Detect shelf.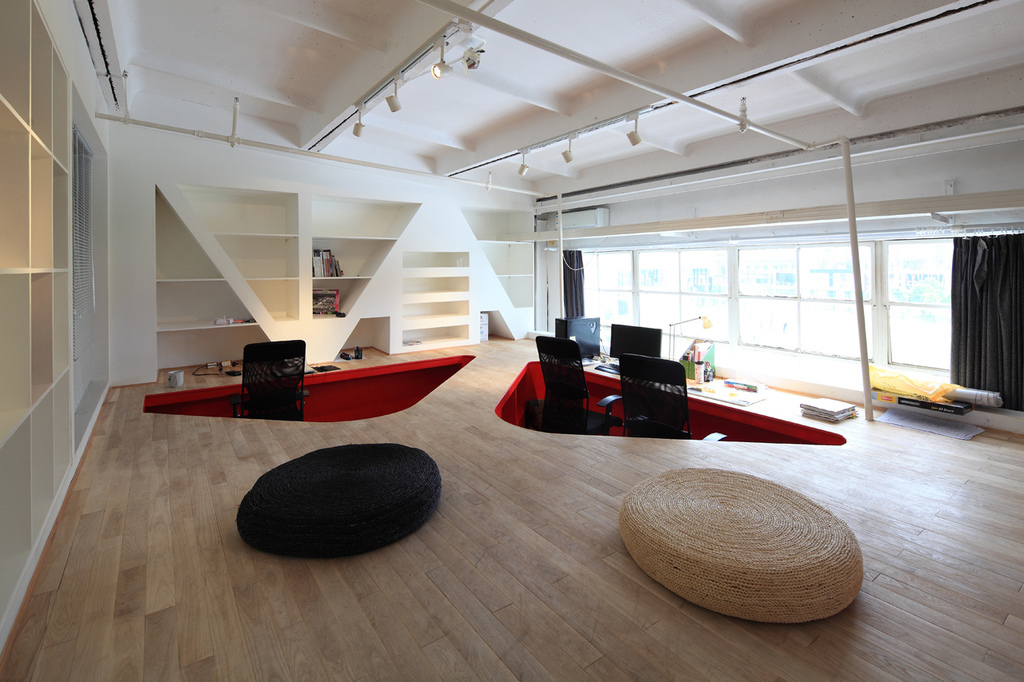
Detected at box=[394, 243, 473, 353].
